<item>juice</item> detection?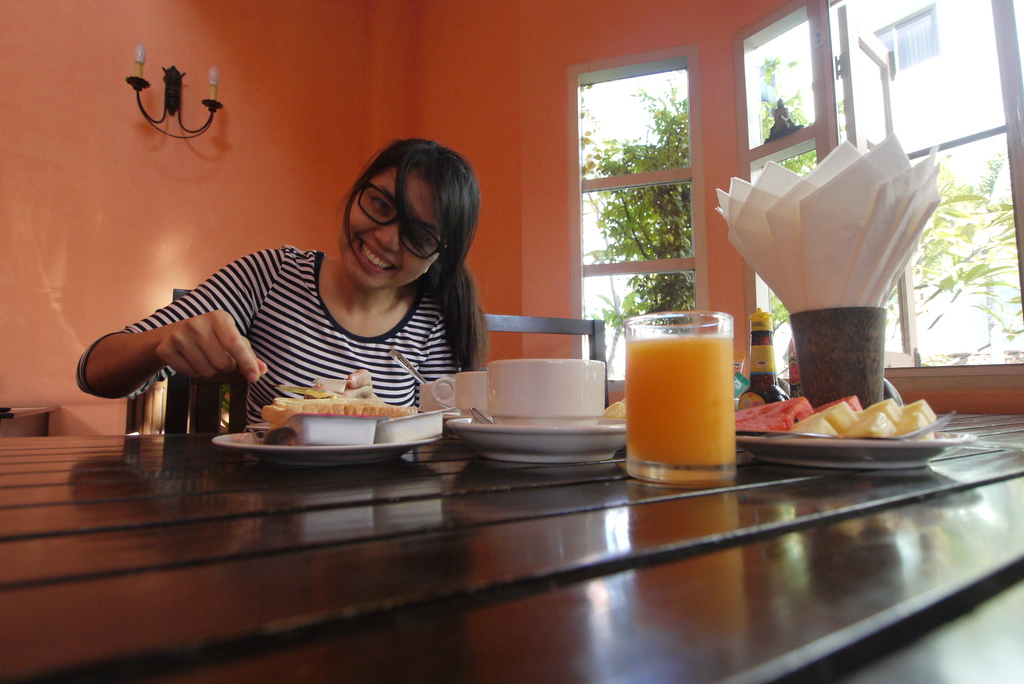
x1=627 y1=313 x2=756 y2=467
